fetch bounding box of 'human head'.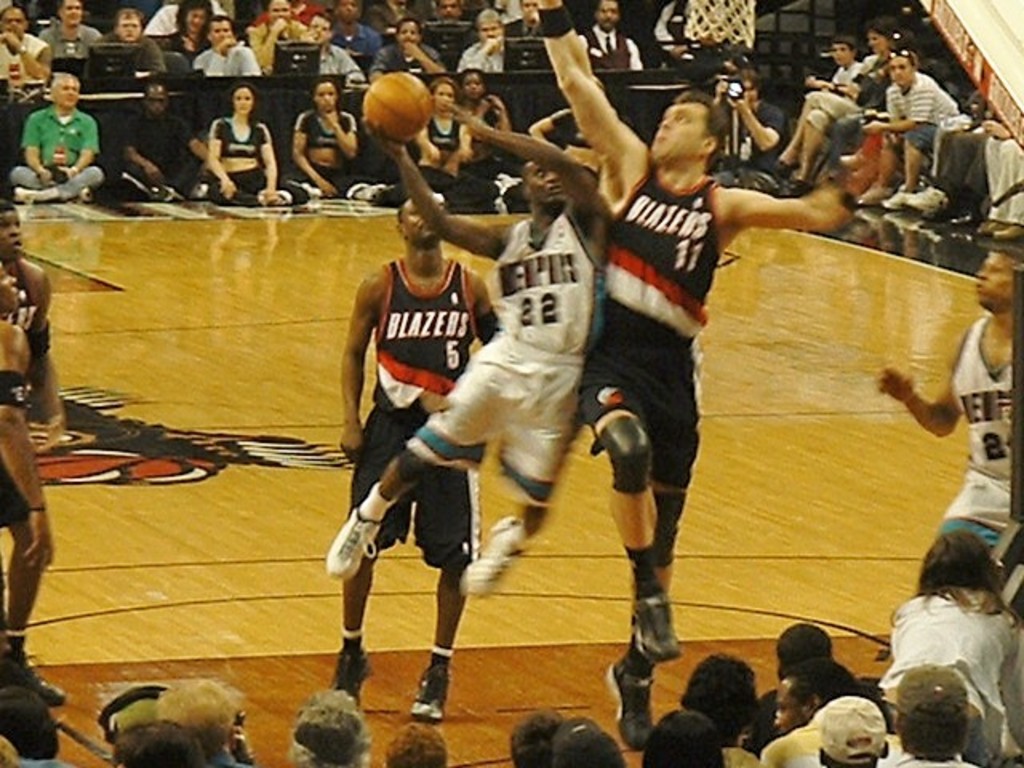
Bbox: [213, 11, 237, 48].
